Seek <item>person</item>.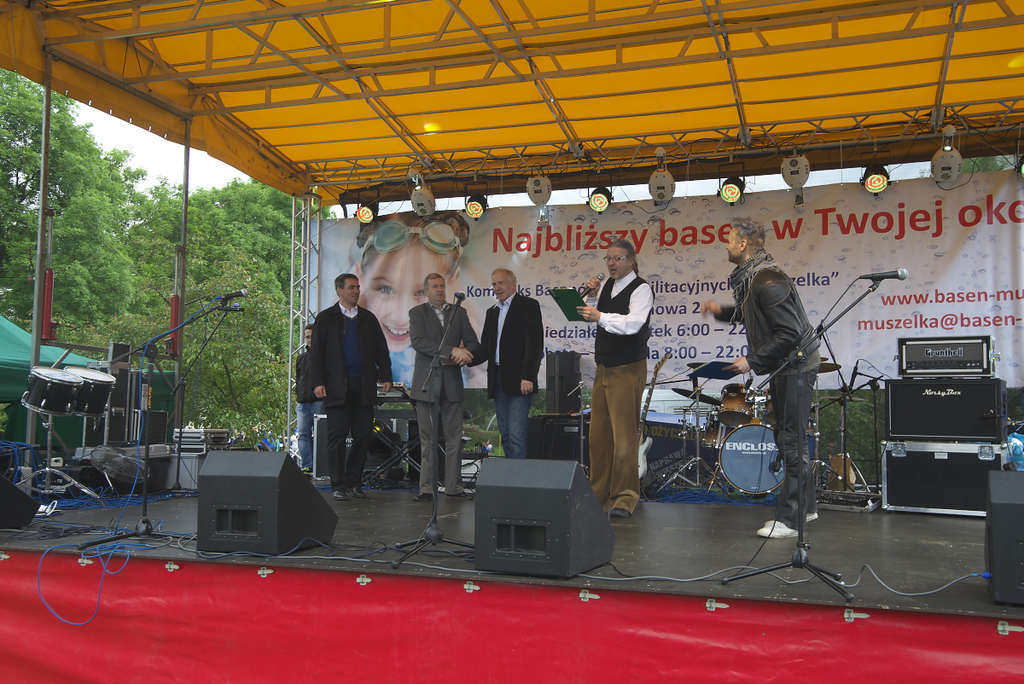
detection(574, 239, 655, 519).
